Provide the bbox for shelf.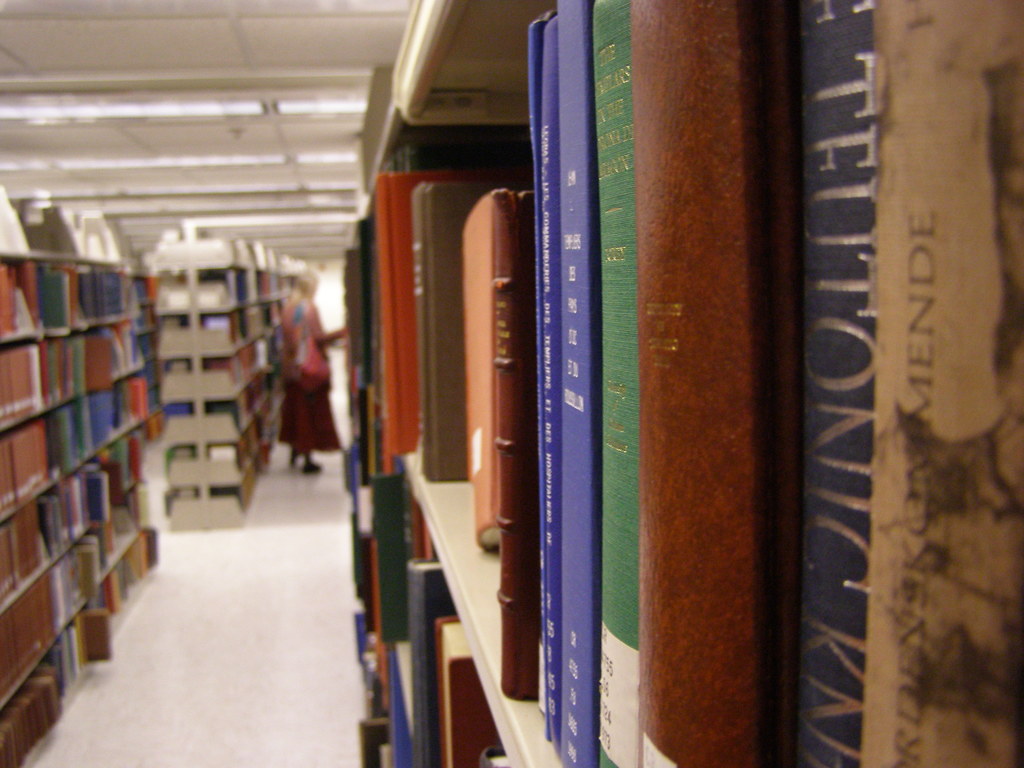
(x1=83, y1=483, x2=147, y2=580).
